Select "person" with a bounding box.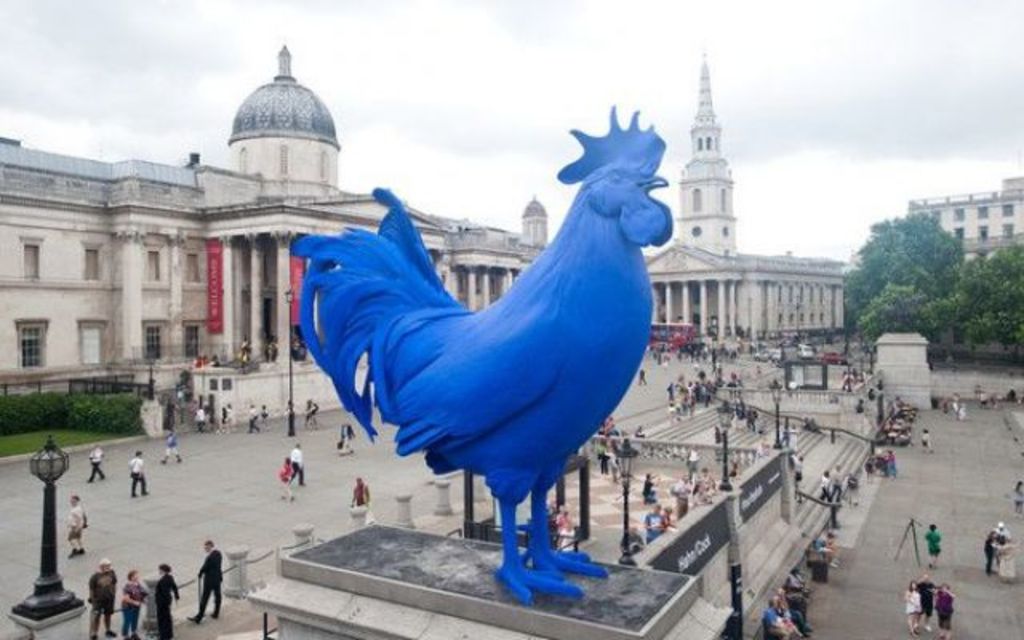
(x1=677, y1=470, x2=696, y2=515).
